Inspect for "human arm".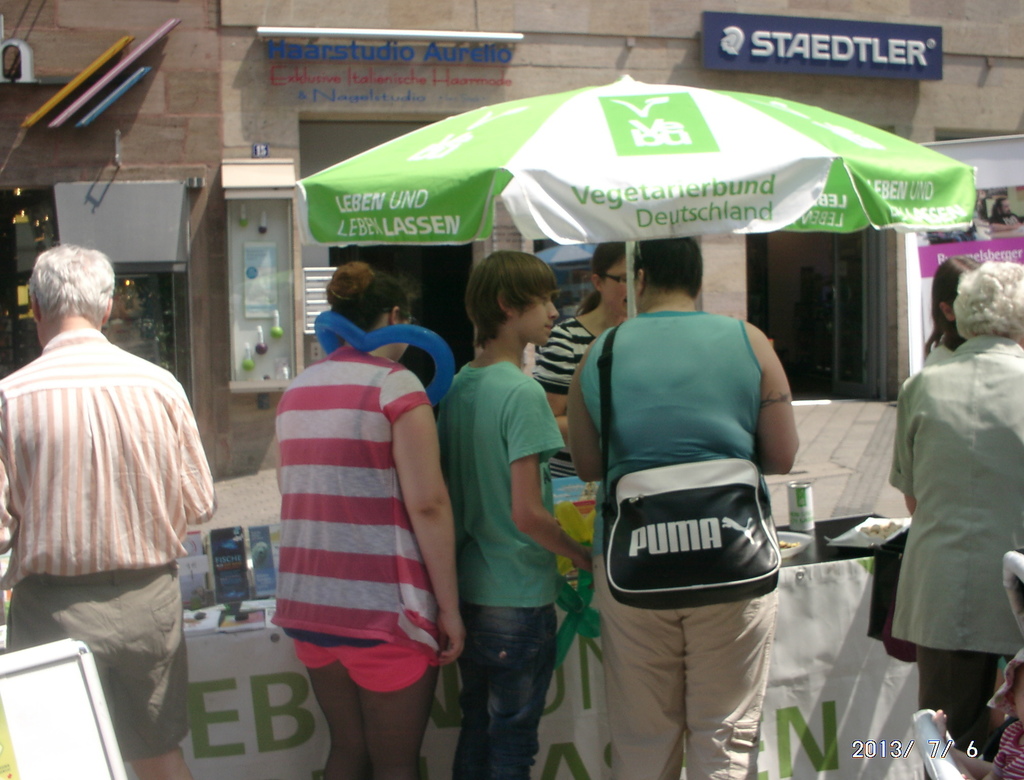
Inspection: {"left": 737, "top": 350, "right": 804, "bottom": 501}.
